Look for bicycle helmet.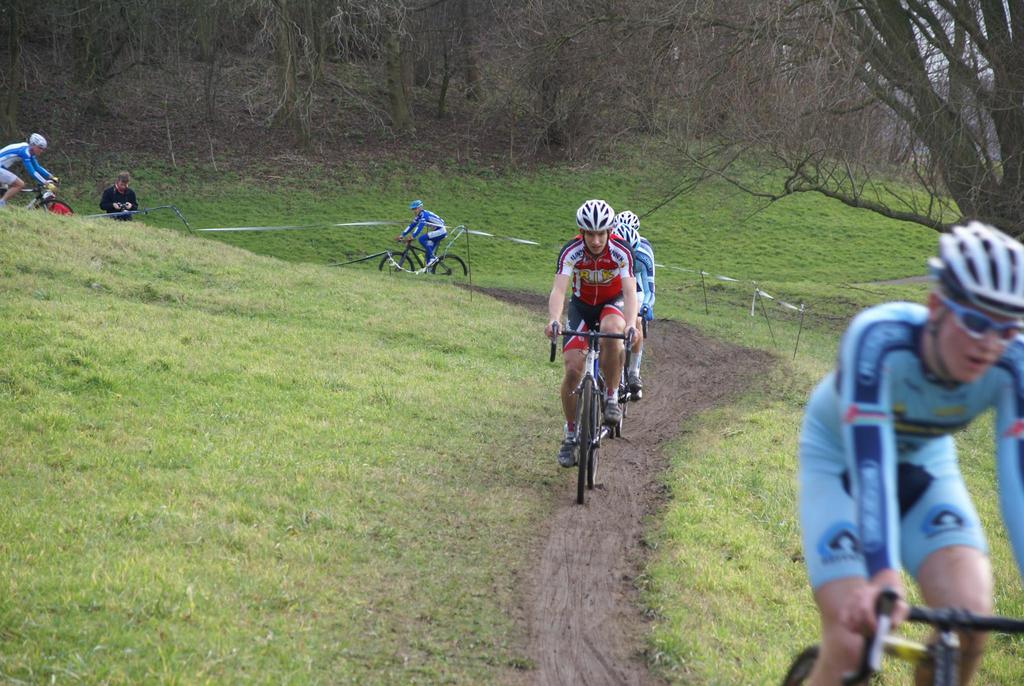
Found: box(927, 217, 1023, 322).
